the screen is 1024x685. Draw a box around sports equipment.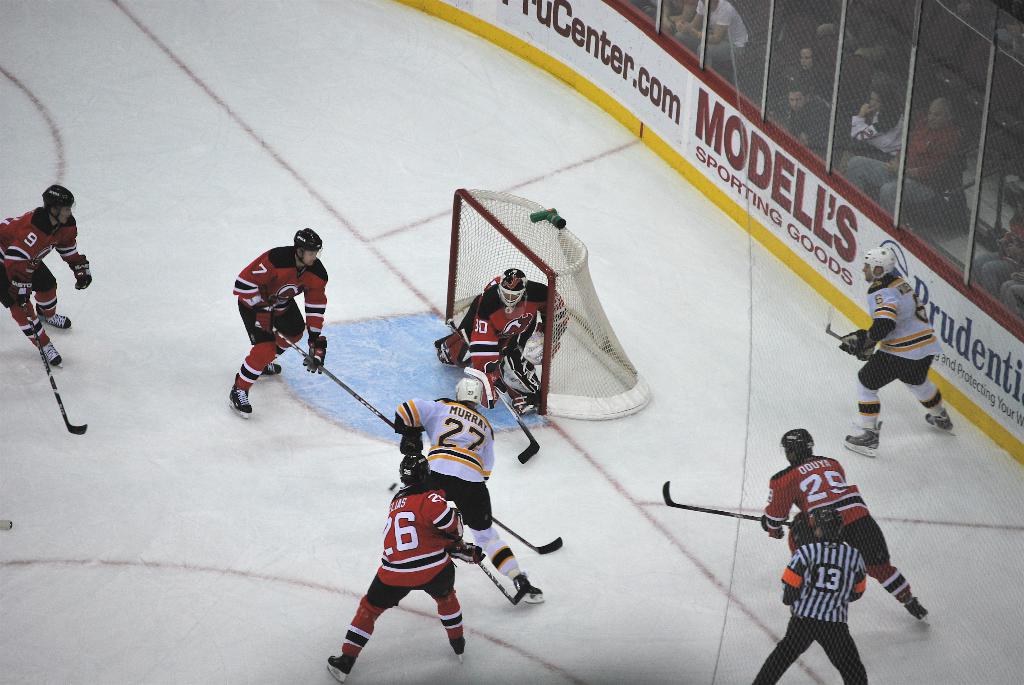
460/535/528/606.
